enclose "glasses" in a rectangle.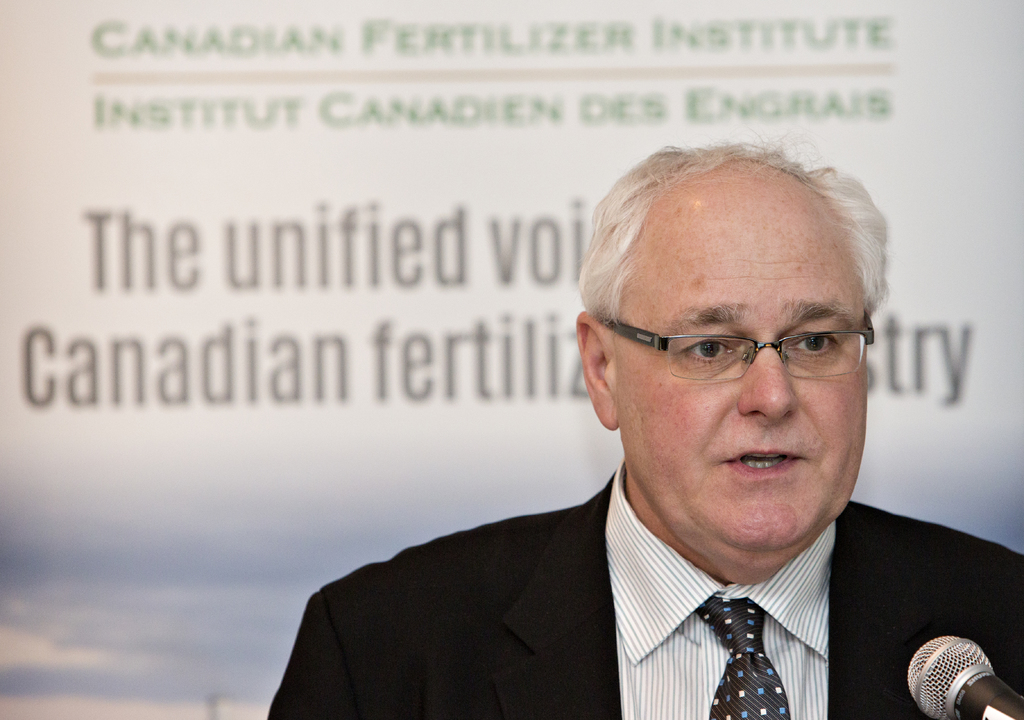
(607,308,886,399).
